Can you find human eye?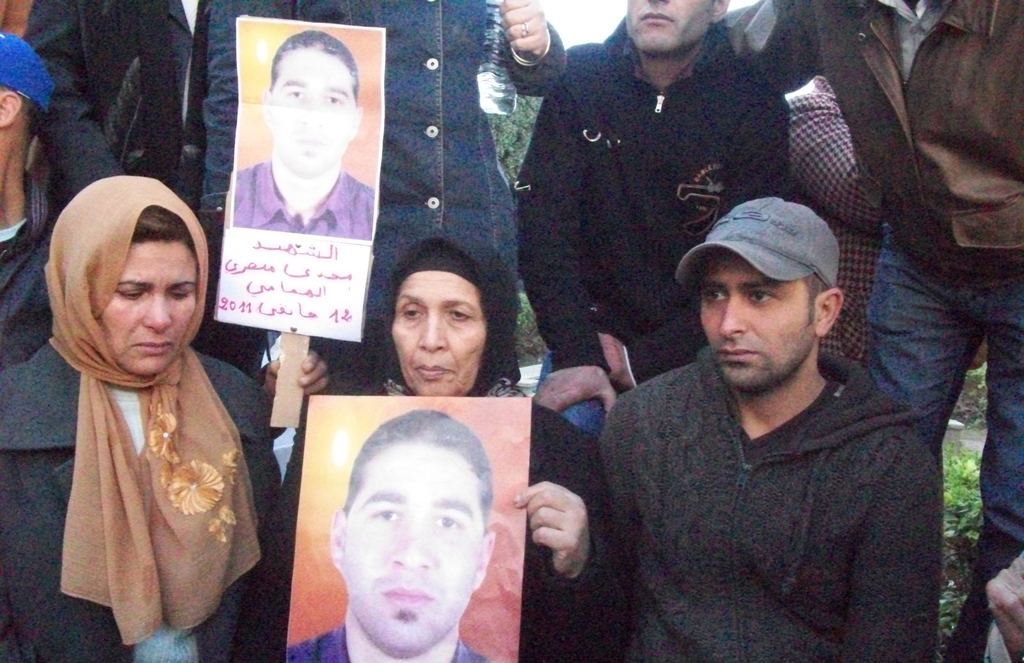
Yes, bounding box: x1=747 y1=289 x2=780 y2=308.
